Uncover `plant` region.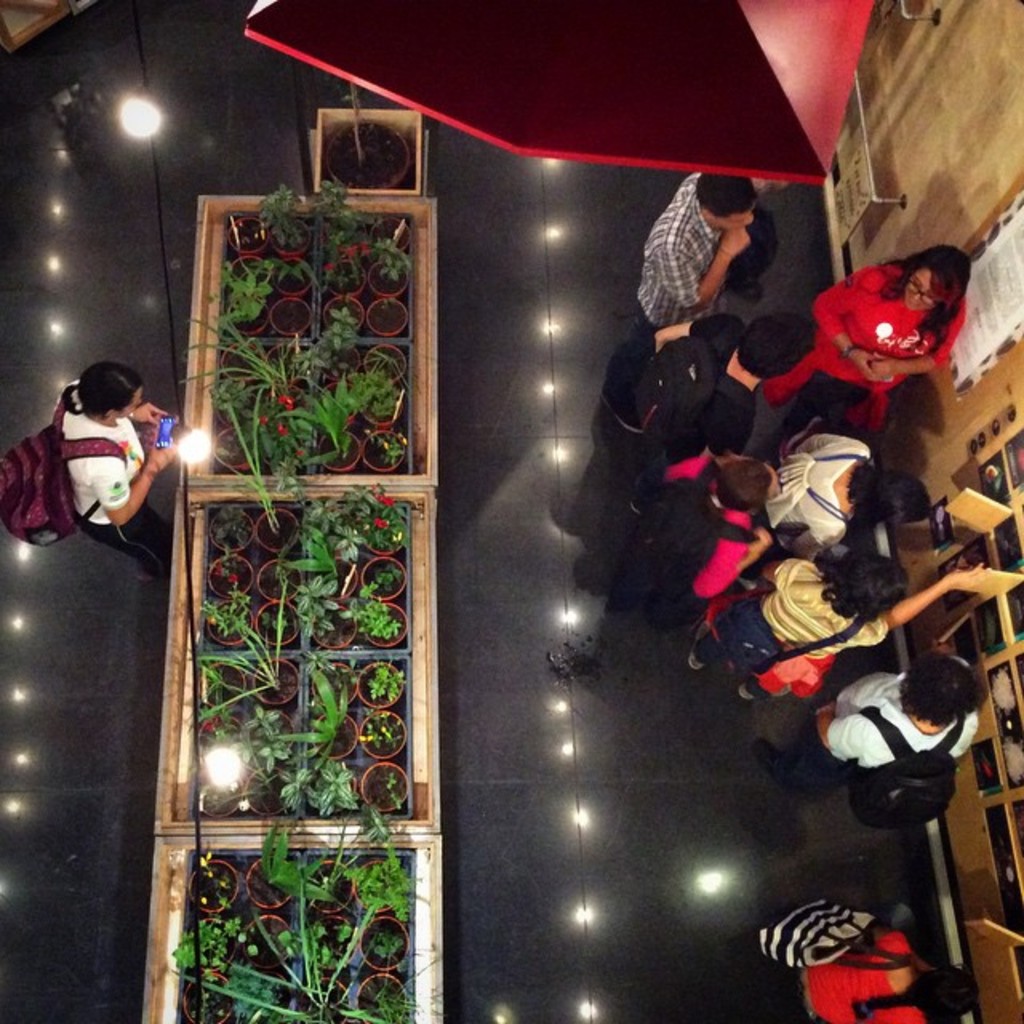
Uncovered: 325/248/363/288.
